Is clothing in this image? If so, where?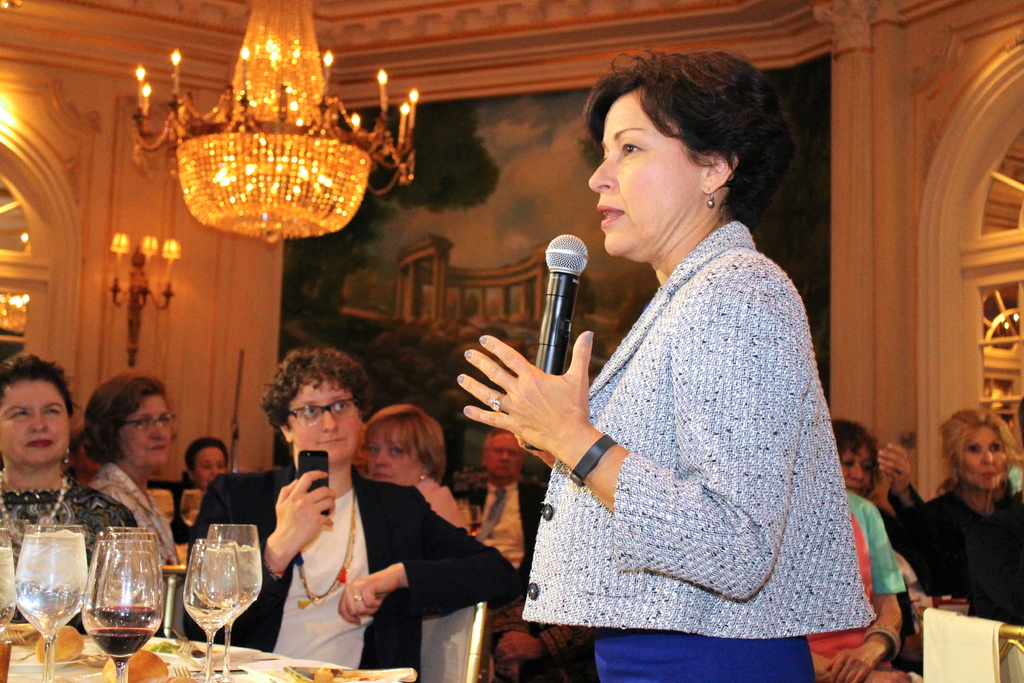
Yes, at x1=548, y1=140, x2=876, y2=682.
